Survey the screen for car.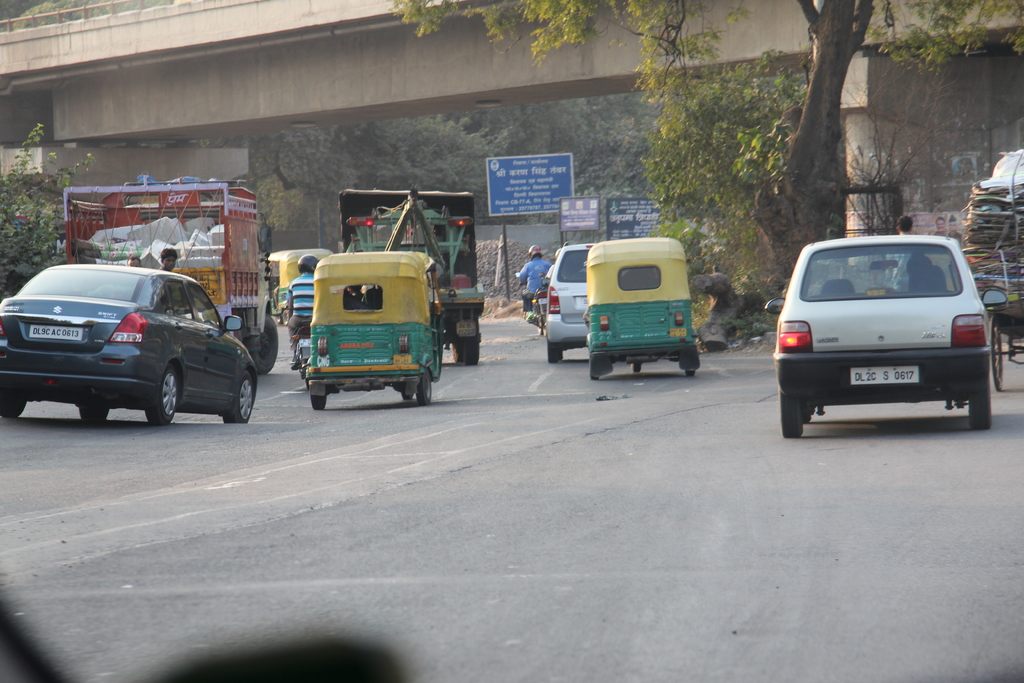
Survey found: 541, 243, 595, 366.
